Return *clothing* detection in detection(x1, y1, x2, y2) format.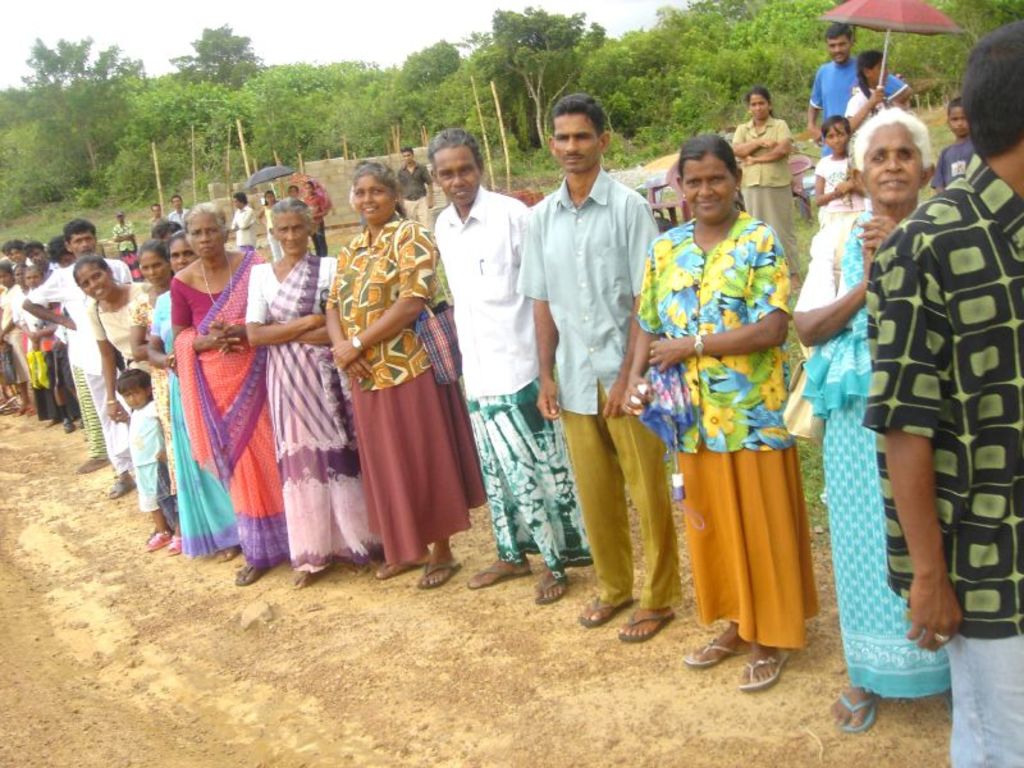
detection(161, 204, 191, 229).
